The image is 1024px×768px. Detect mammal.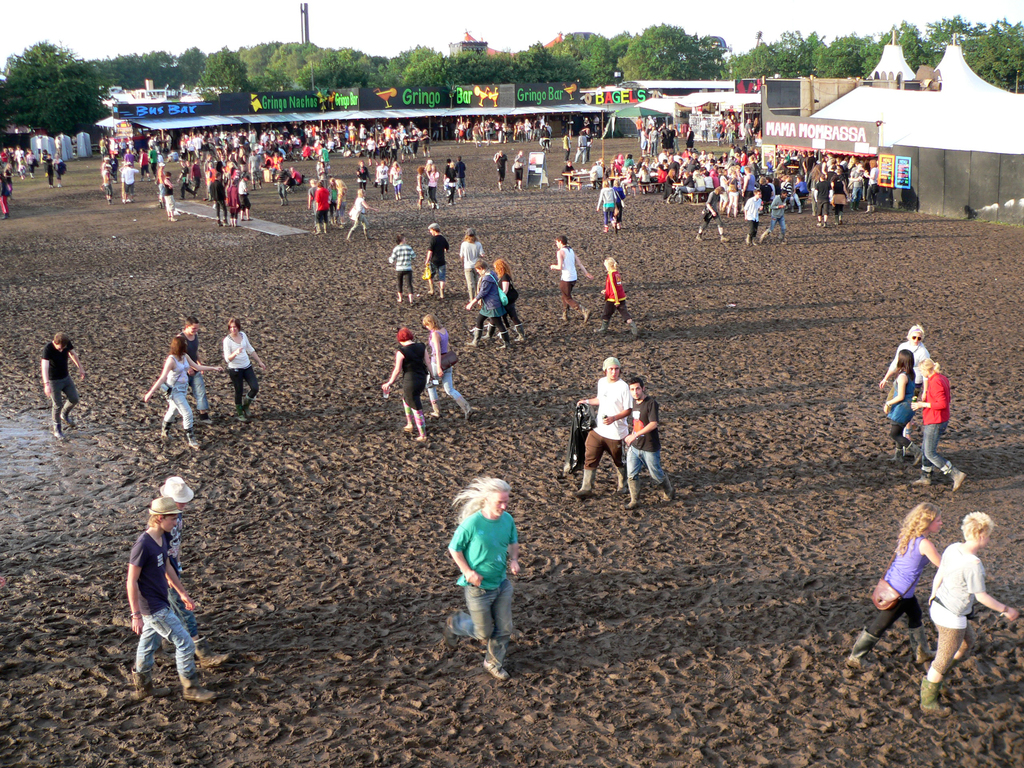
Detection: Rect(451, 497, 527, 678).
